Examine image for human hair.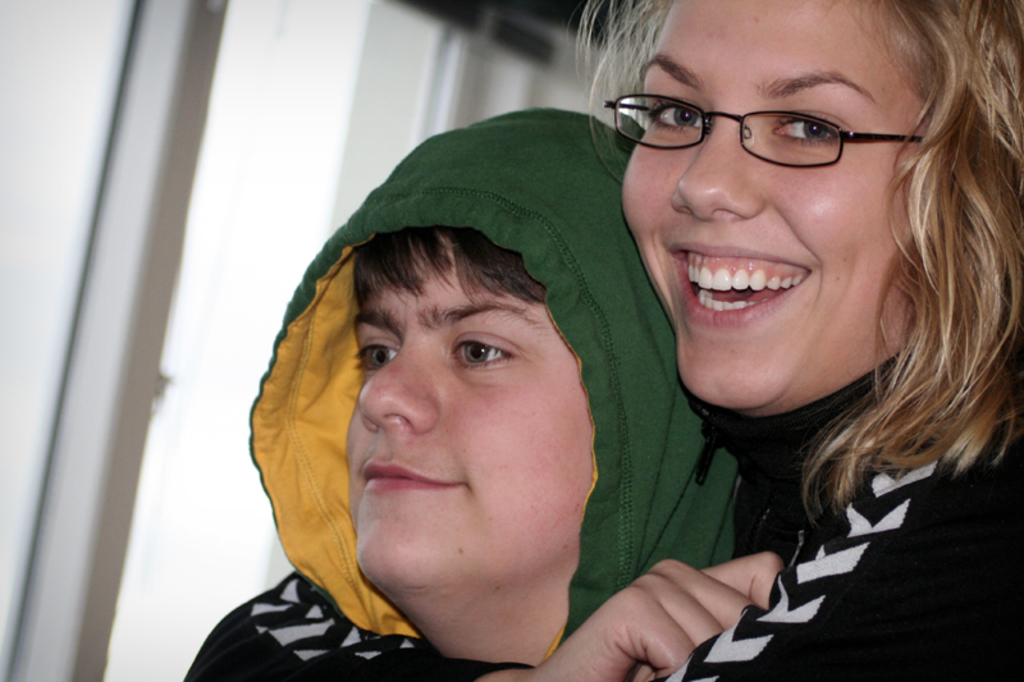
Examination result: locate(348, 228, 549, 311).
